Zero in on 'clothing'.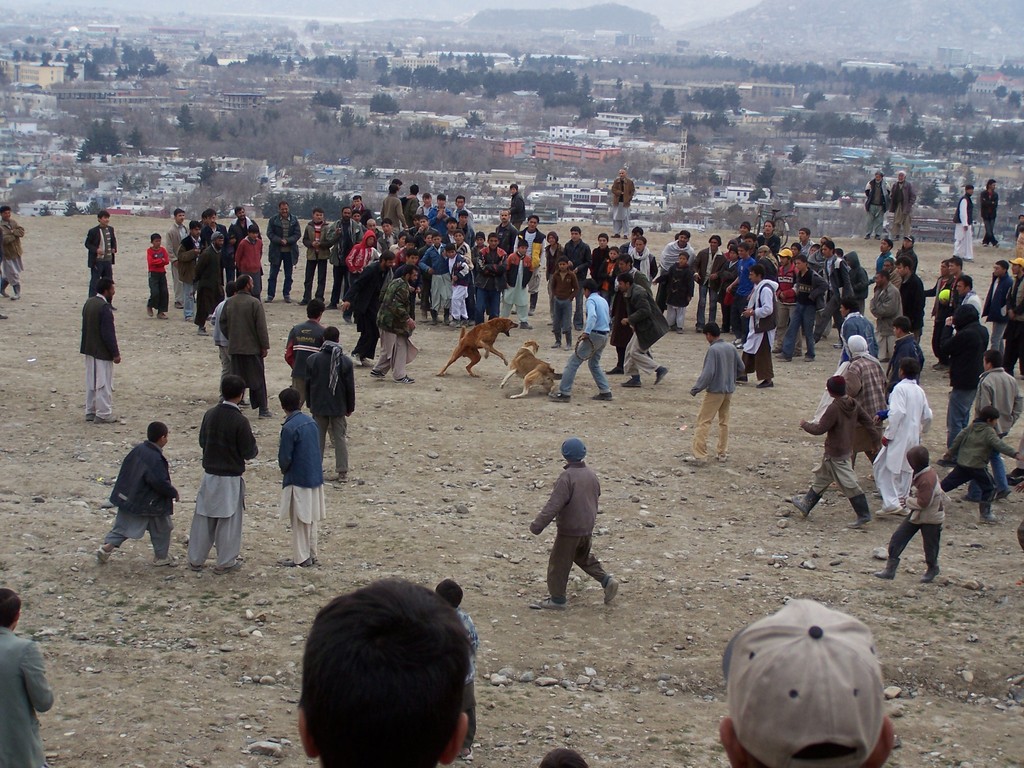
Zeroed in: 559 296 610 397.
